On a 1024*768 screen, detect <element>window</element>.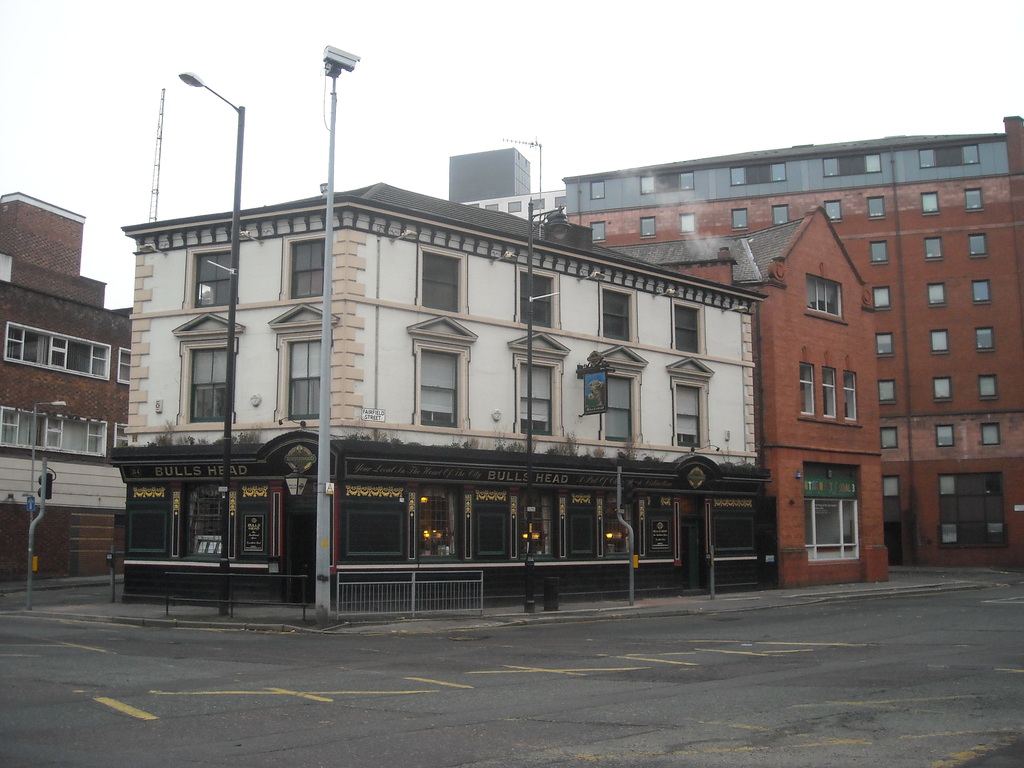
[left=927, top=284, right=945, bottom=305].
